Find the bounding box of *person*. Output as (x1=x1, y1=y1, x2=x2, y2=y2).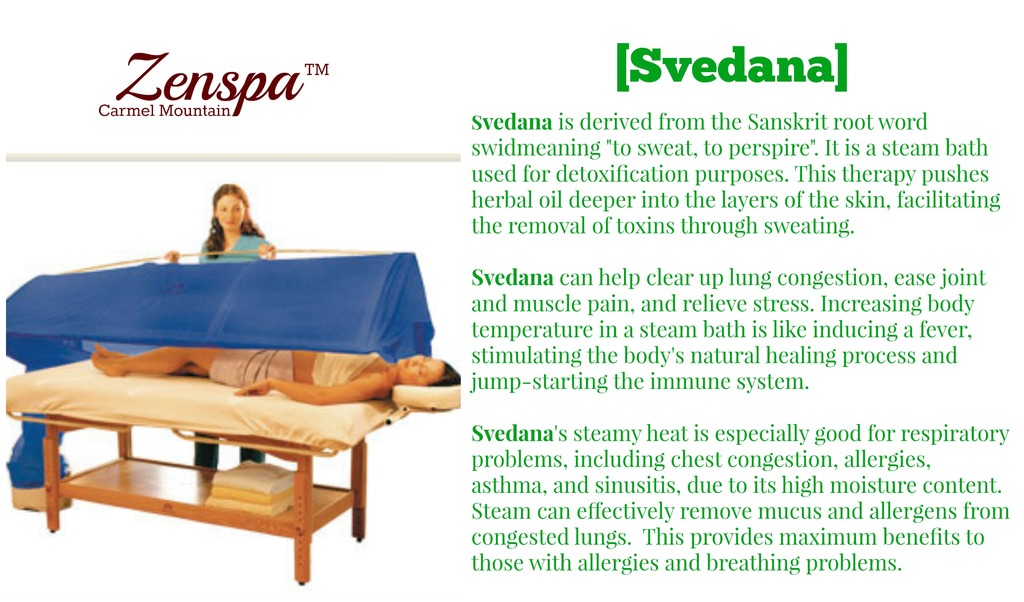
(x1=166, y1=184, x2=278, y2=468).
